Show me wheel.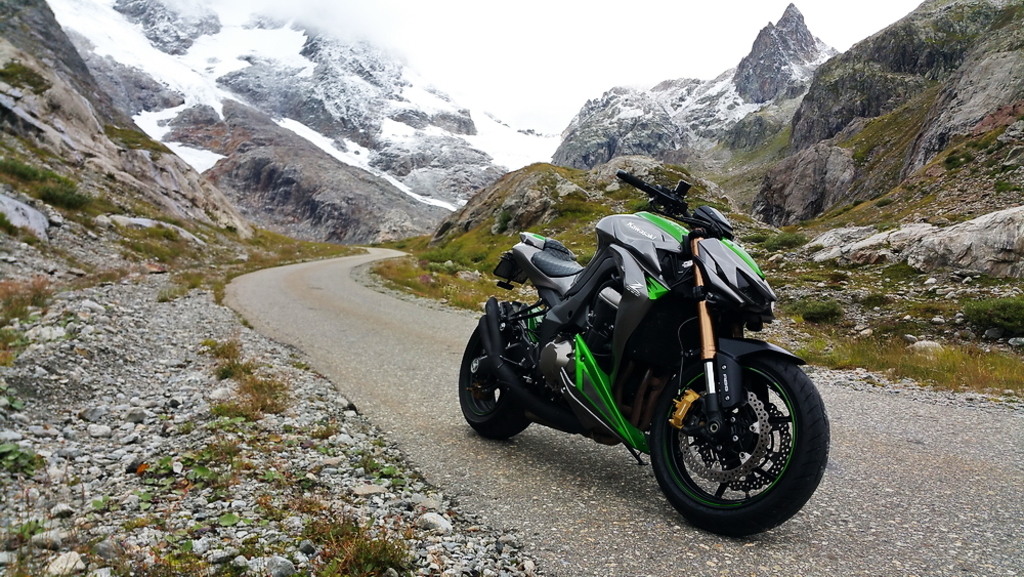
wheel is here: (652, 343, 823, 540).
